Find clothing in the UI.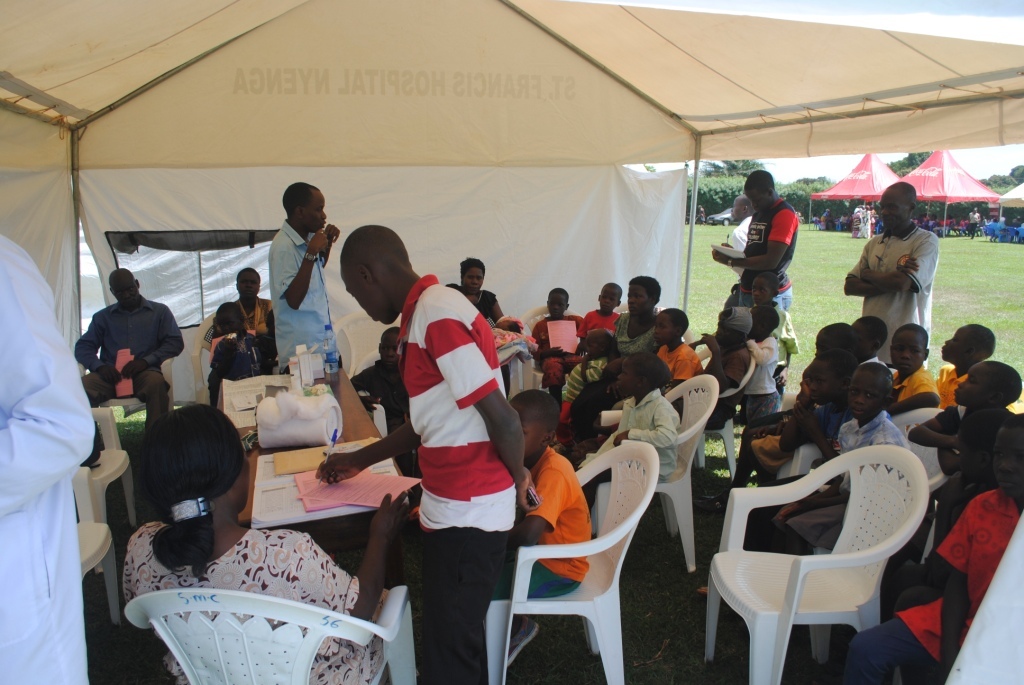
UI element at left=894, top=369, right=943, bottom=401.
